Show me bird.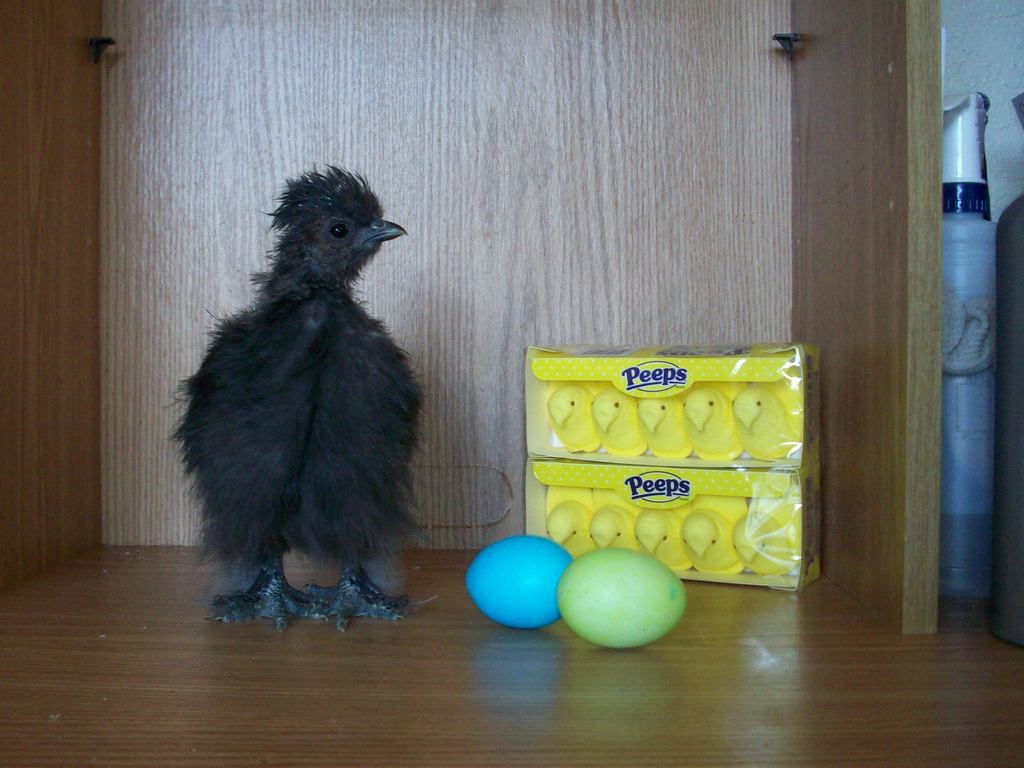
bird is here: 586/496/639/552.
